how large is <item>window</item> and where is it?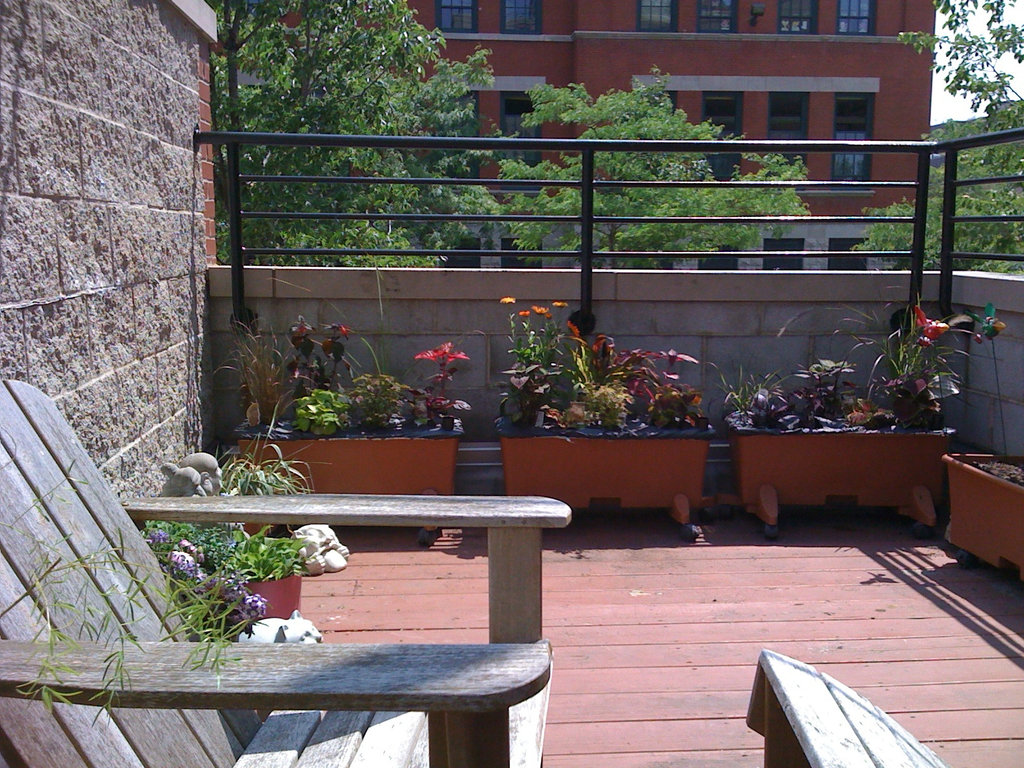
Bounding box: bbox(500, 93, 546, 185).
